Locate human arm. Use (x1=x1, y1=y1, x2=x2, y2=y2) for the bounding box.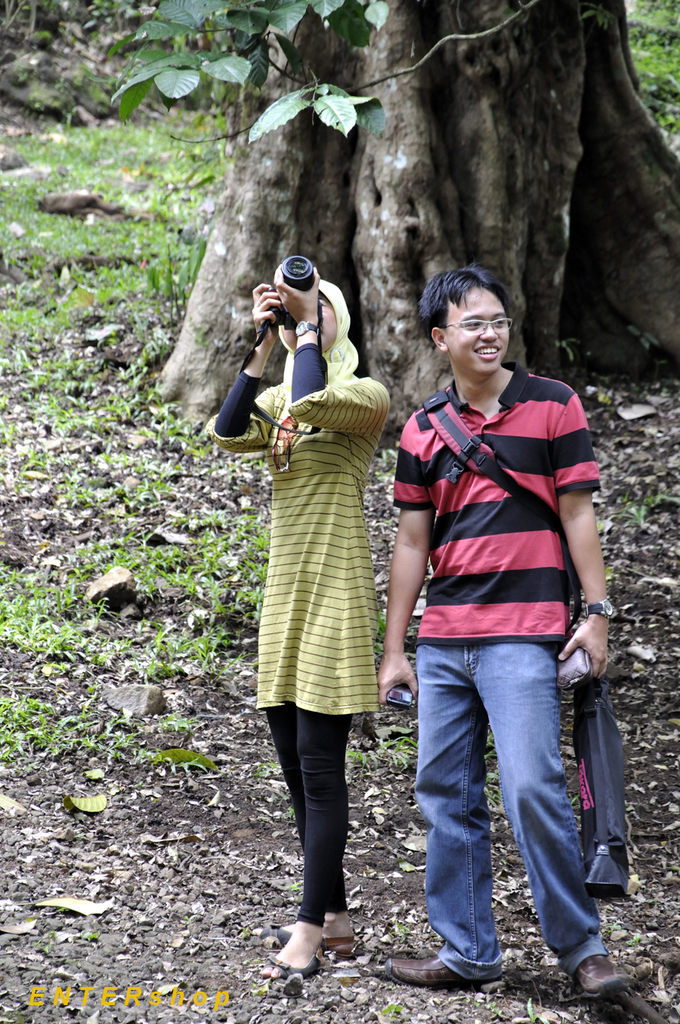
(x1=226, y1=314, x2=286, y2=442).
